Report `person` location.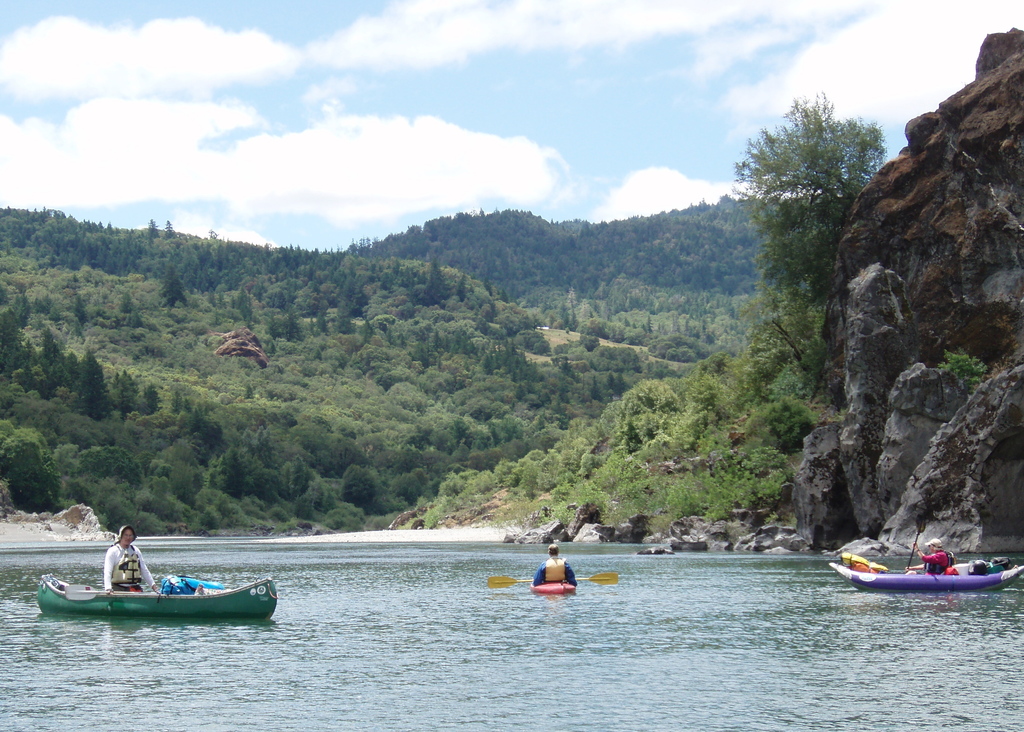
Report: 911,542,952,575.
